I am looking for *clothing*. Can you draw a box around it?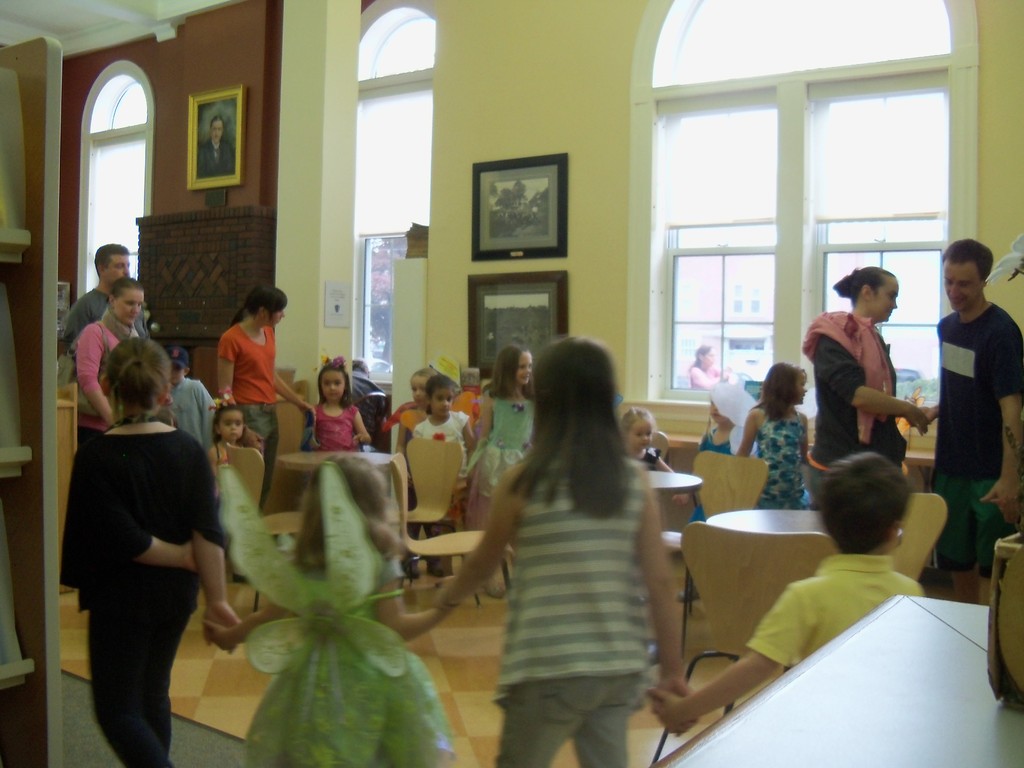
Sure, the bounding box is select_region(239, 535, 479, 767).
